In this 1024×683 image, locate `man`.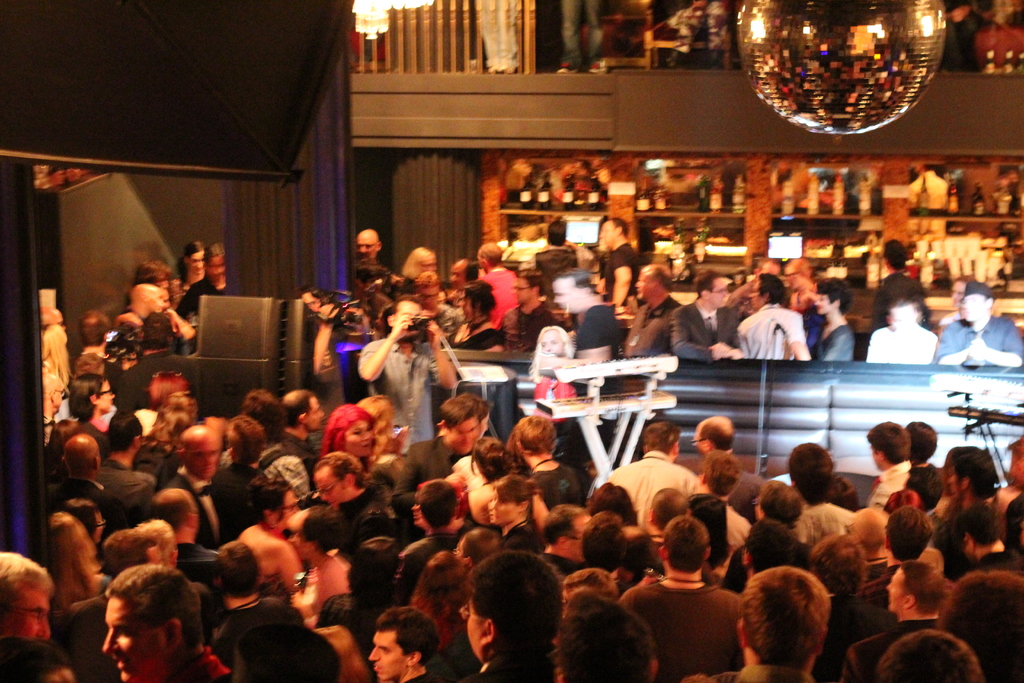
Bounding box: {"x1": 933, "y1": 280, "x2": 1023, "y2": 374}.
